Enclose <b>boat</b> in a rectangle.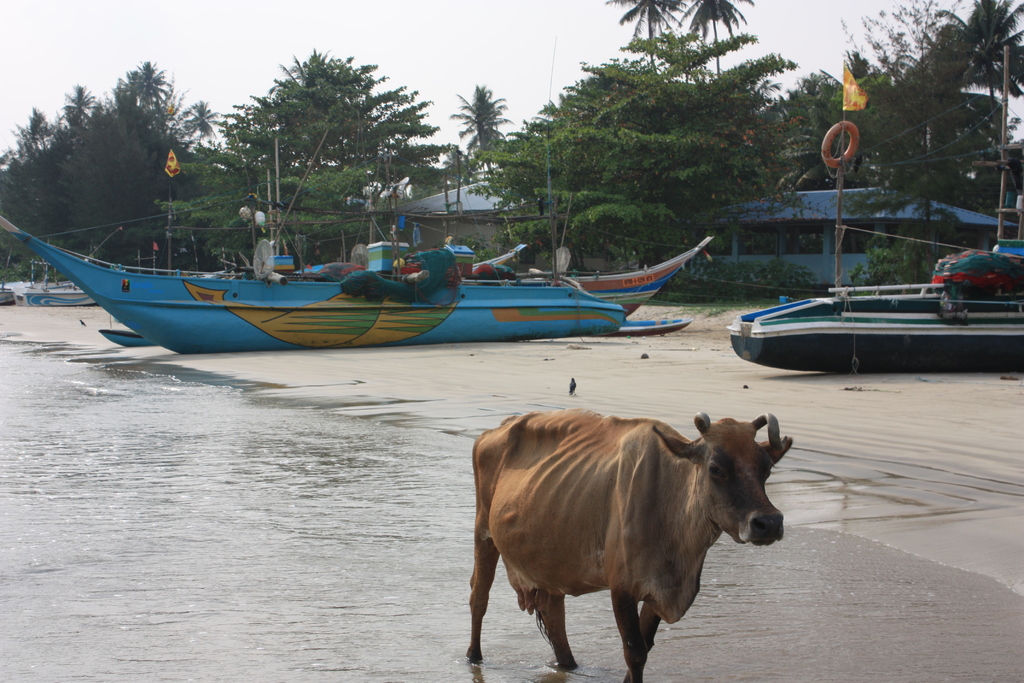
l=0, t=217, r=631, b=349.
